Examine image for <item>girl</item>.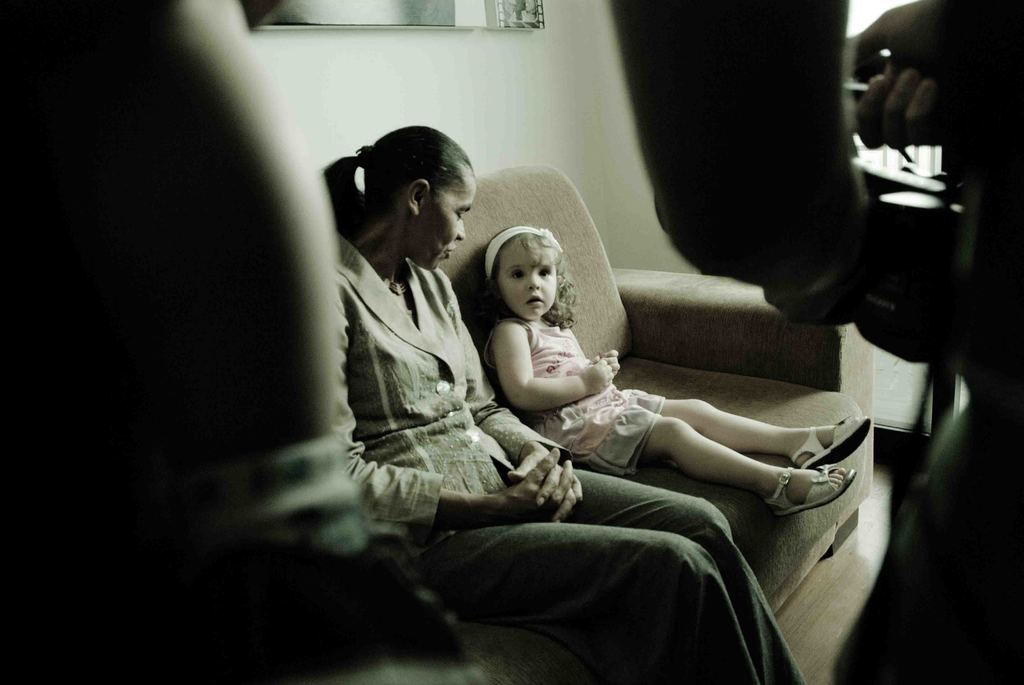
Examination result: [480, 224, 879, 492].
